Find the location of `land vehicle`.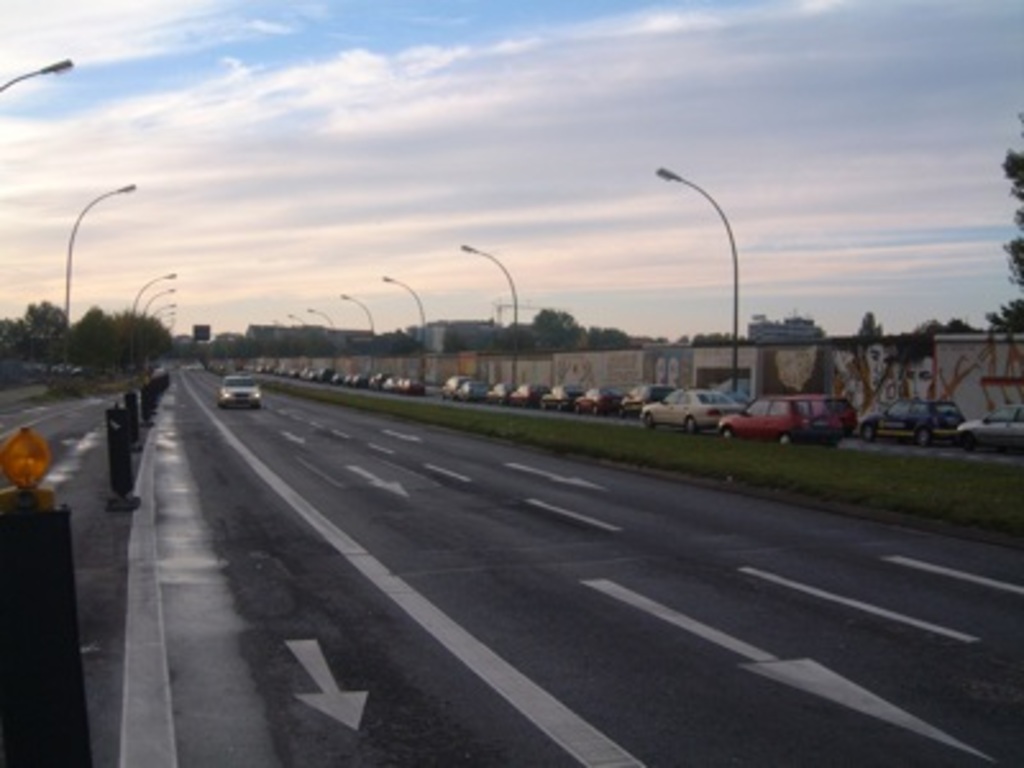
Location: crop(612, 376, 676, 425).
